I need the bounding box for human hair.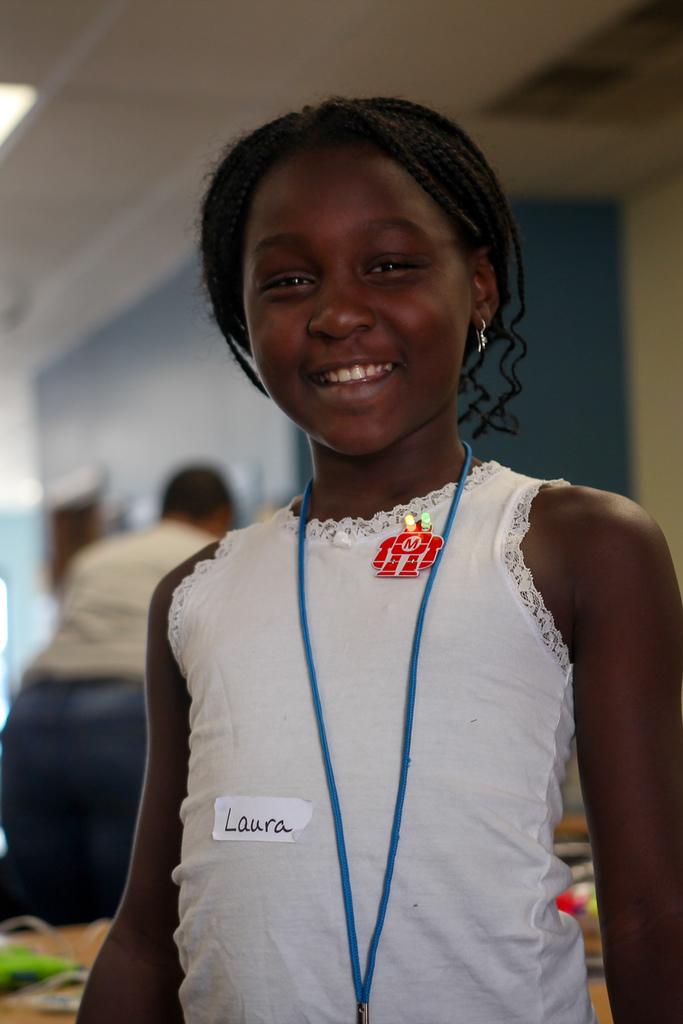
Here it is: (209,99,532,417).
